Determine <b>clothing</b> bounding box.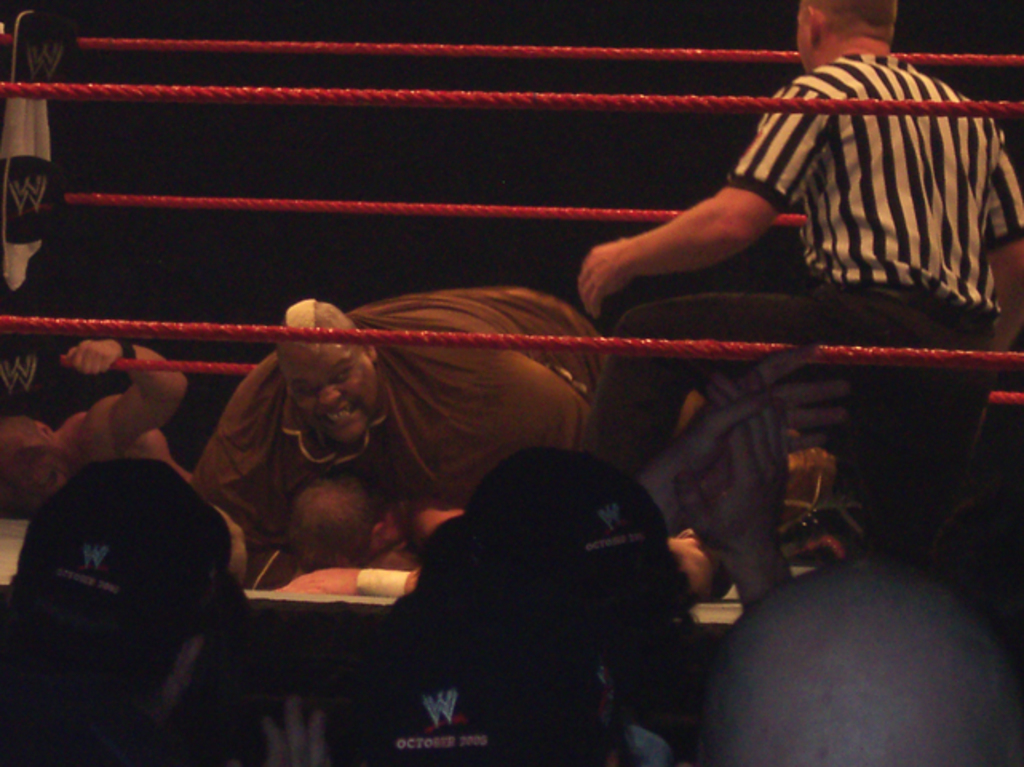
Determined: 604 24 995 407.
